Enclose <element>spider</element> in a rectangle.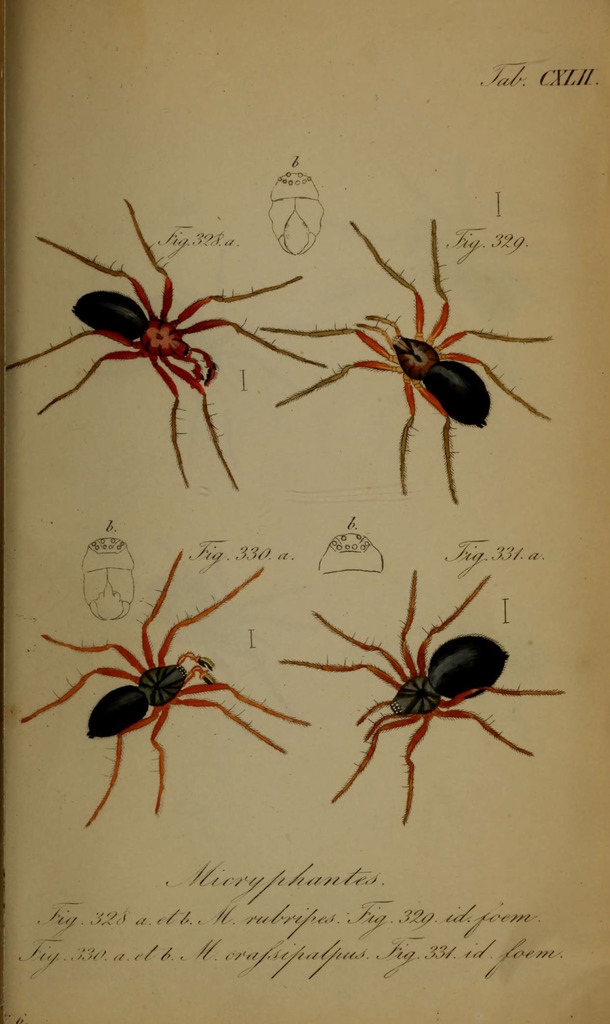
277:567:561:826.
